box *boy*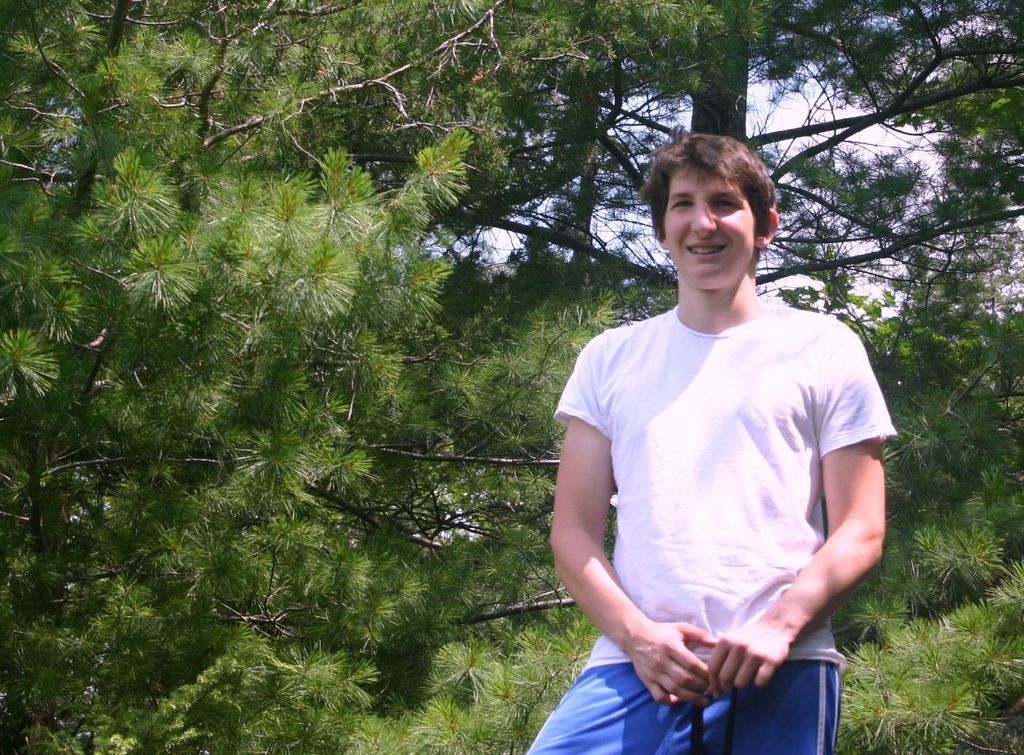
pyautogui.locateOnScreen(507, 115, 899, 735)
